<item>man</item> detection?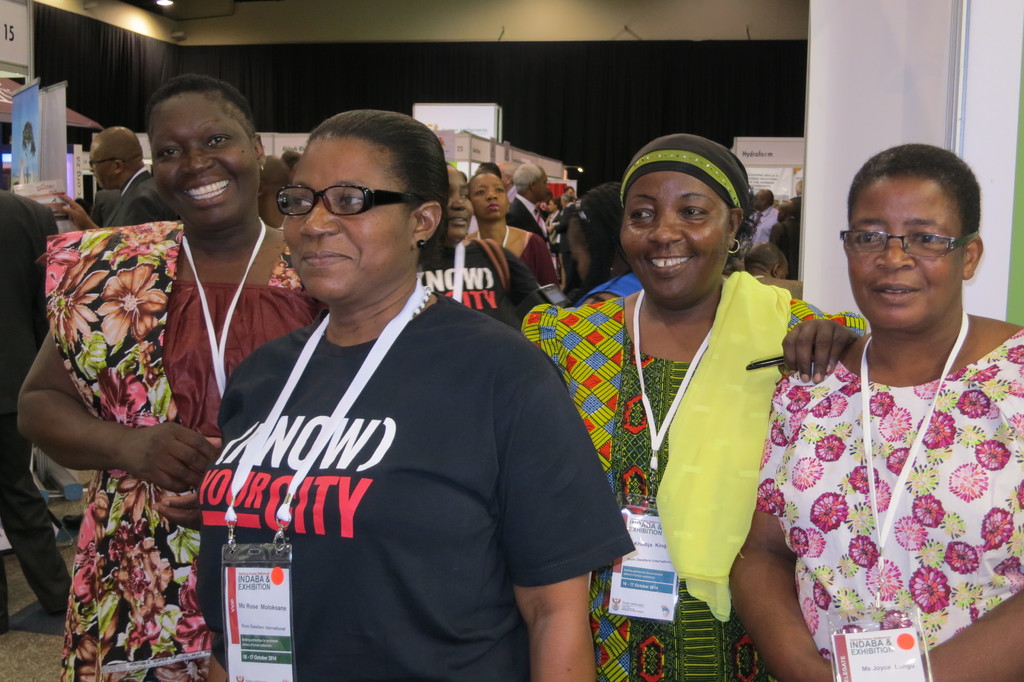
l=769, t=199, r=802, b=283
